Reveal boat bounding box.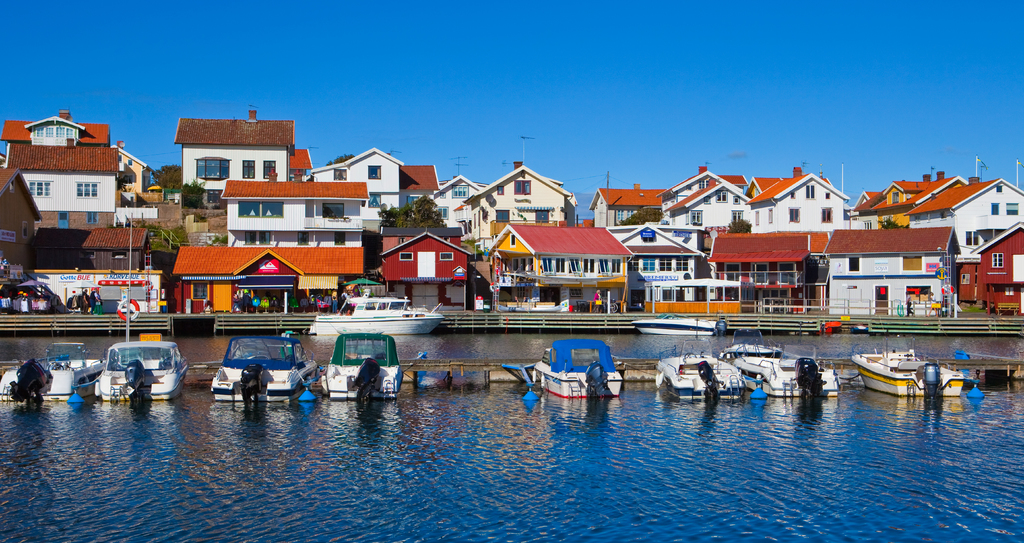
Revealed: [838,338,967,407].
